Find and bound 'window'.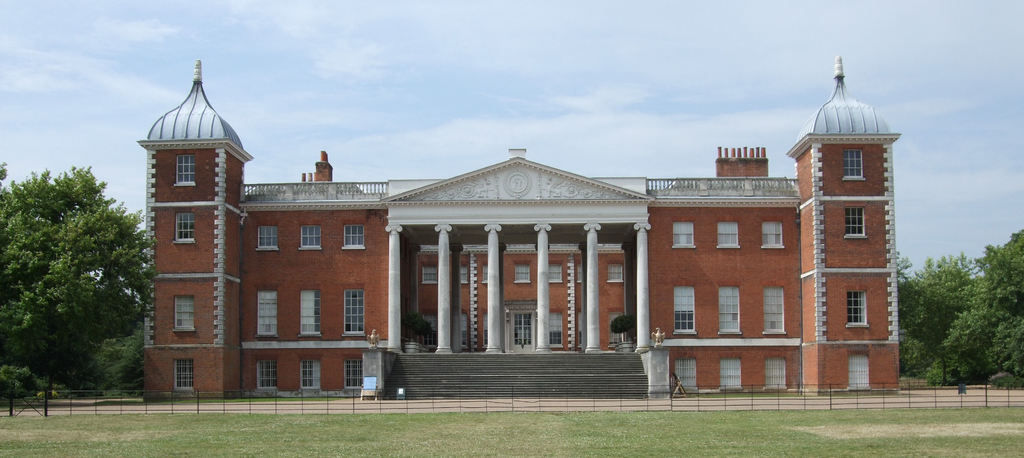
Bound: (x1=300, y1=224, x2=321, y2=246).
